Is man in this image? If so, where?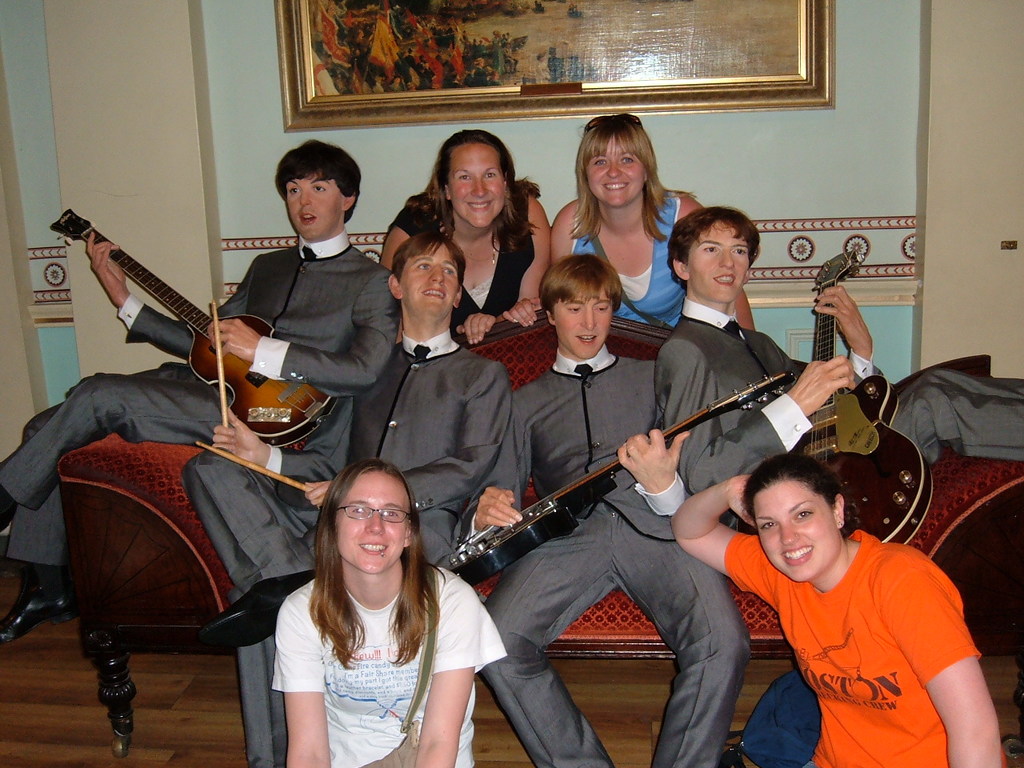
Yes, at 474, 252, 755, 767.
